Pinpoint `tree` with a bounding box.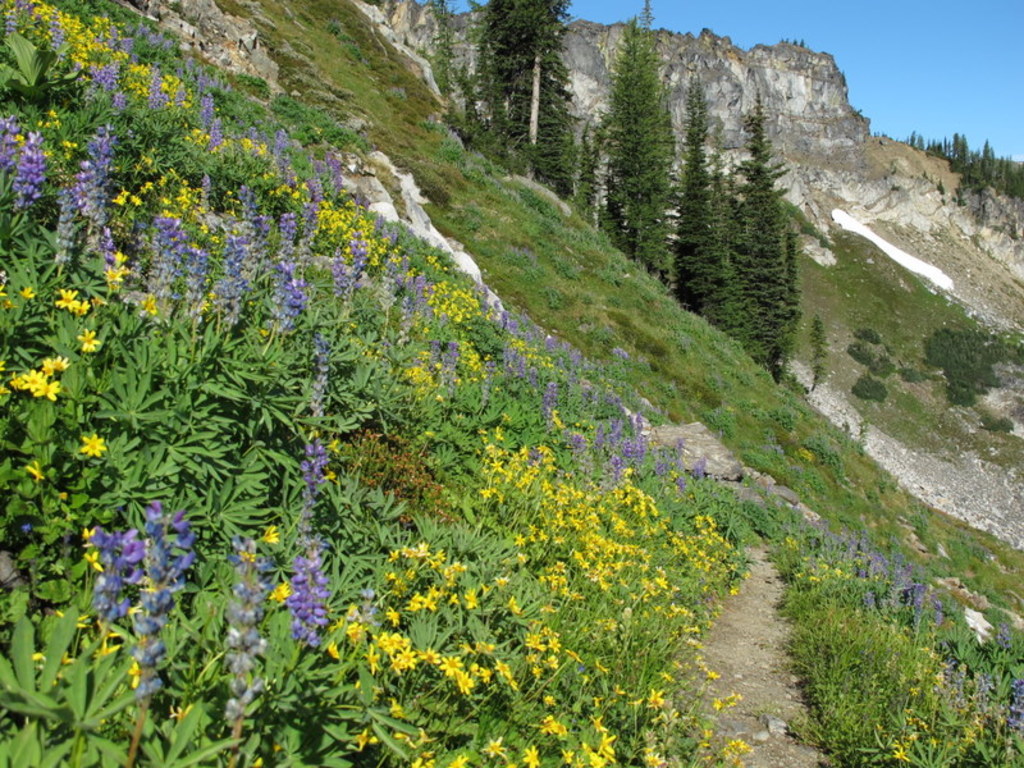
box=[810, 311, 831, 396].
